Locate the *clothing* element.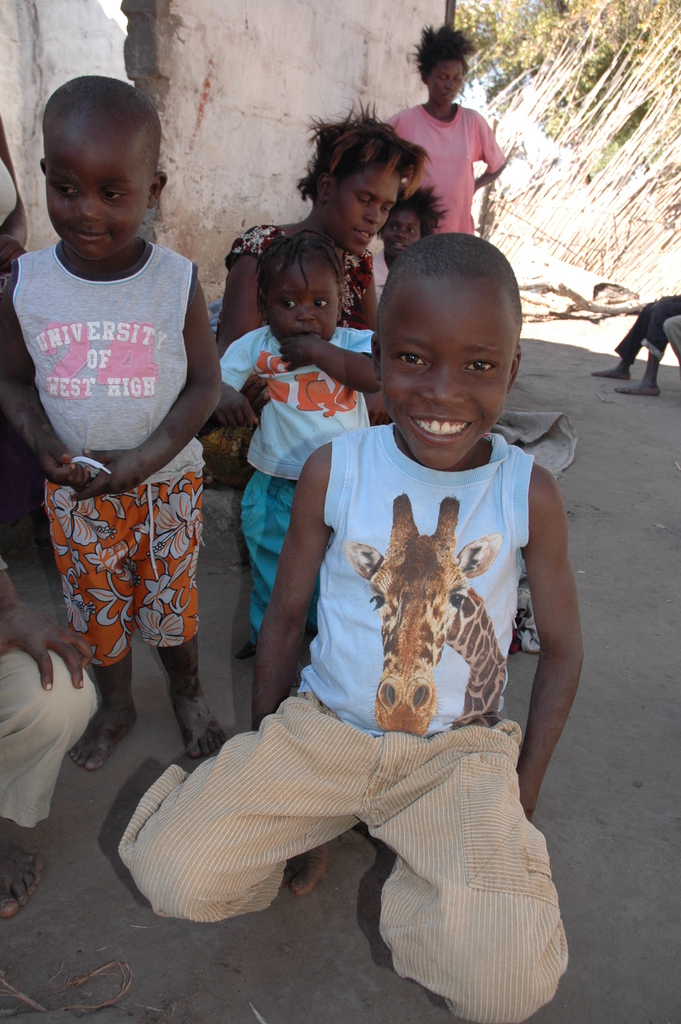
Element bbox: <region>382, 100, 505, 234</region>.
